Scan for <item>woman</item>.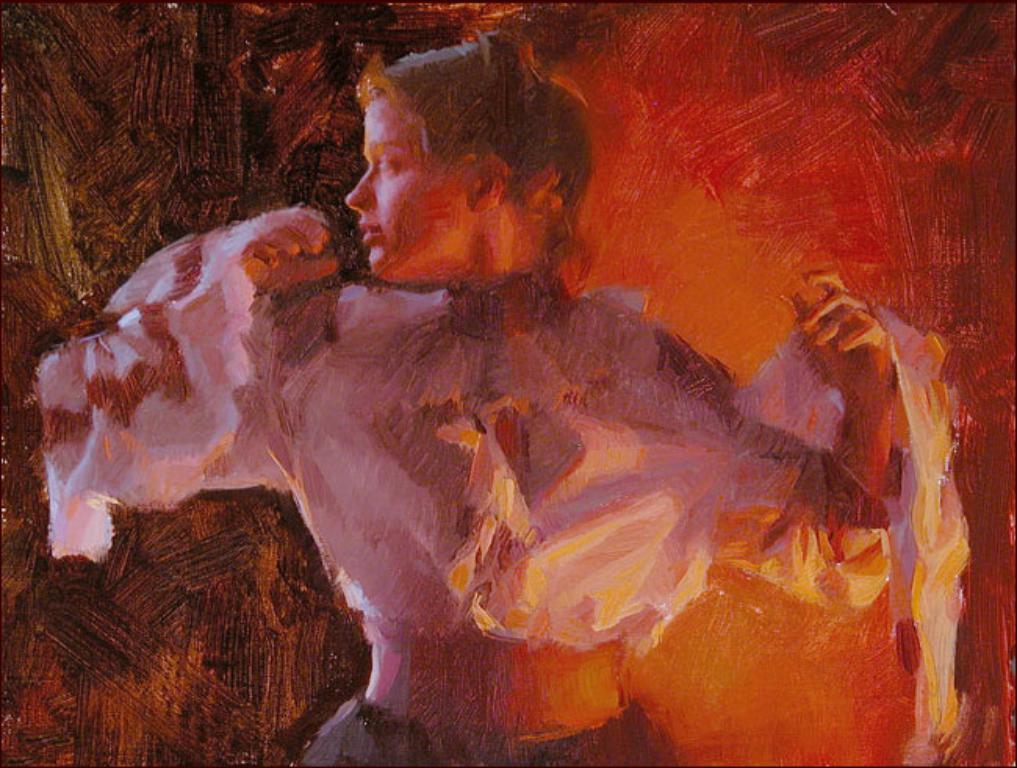
Scan result: (x1=38, y1=30, x2=961, y2=766).
